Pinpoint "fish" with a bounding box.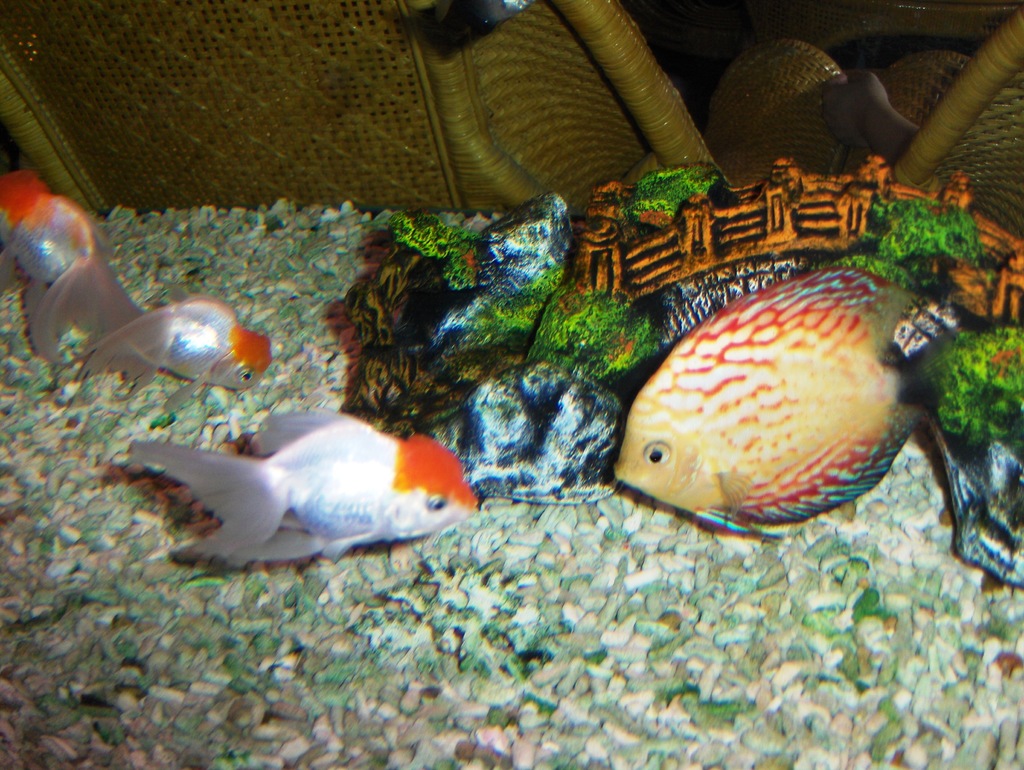
rect(74, 293, 285, 399).
